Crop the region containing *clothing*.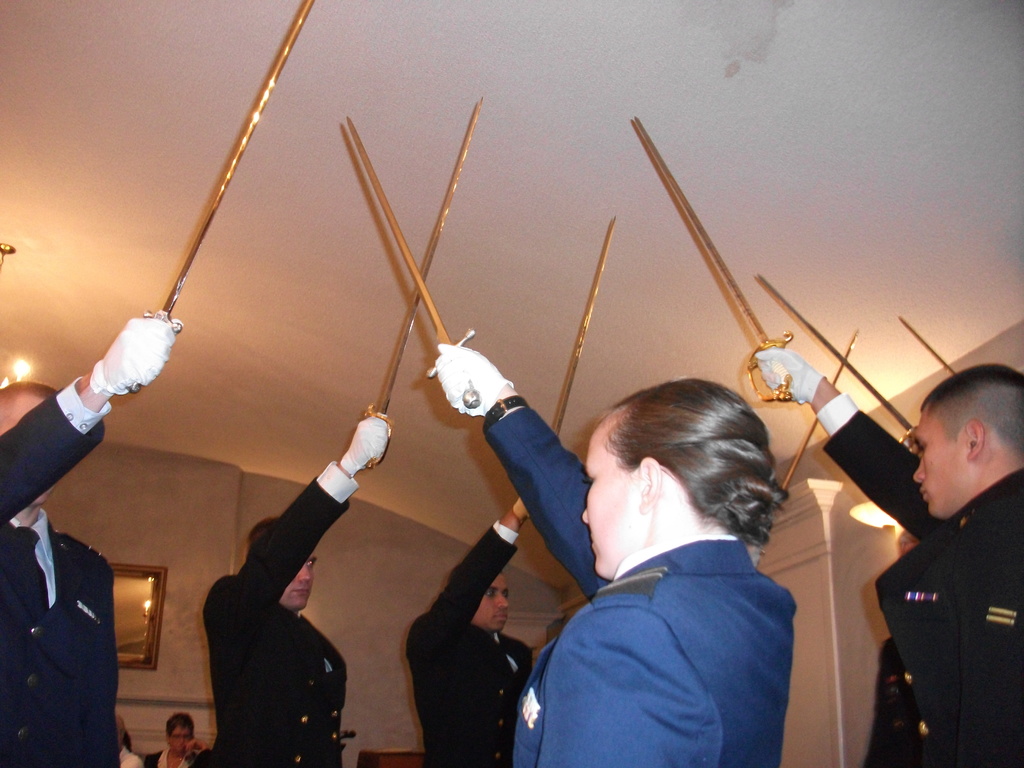
Crop region: {"x1": 822, "y1": 388, "x2": 1021, "y2": 767}.
